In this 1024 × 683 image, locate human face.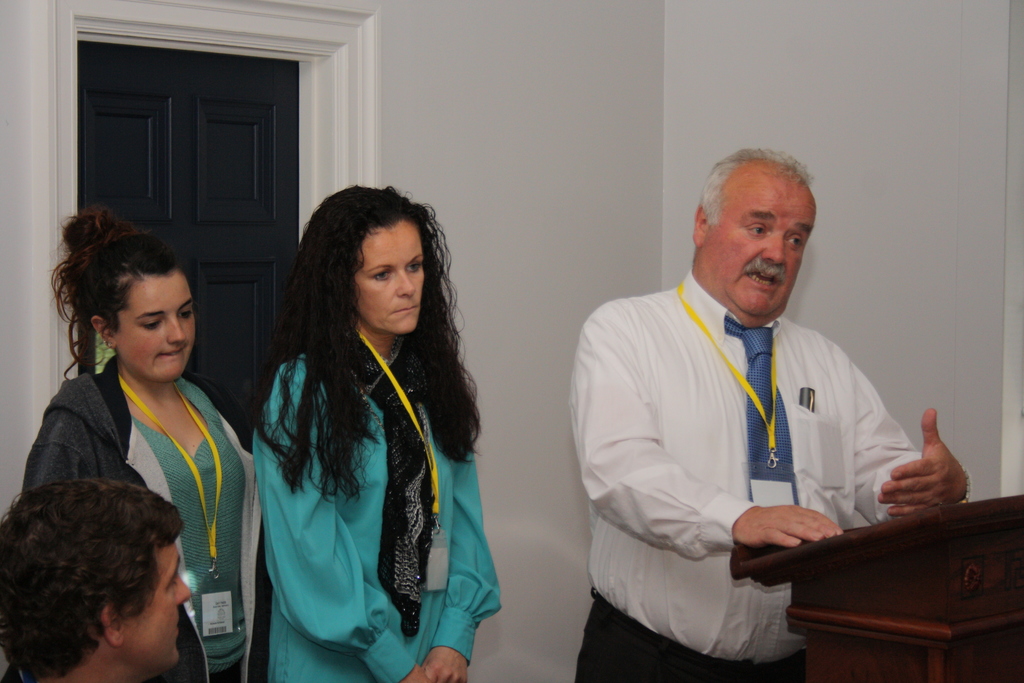
Bounding box: bbox=[126, 539, 197, 670].
